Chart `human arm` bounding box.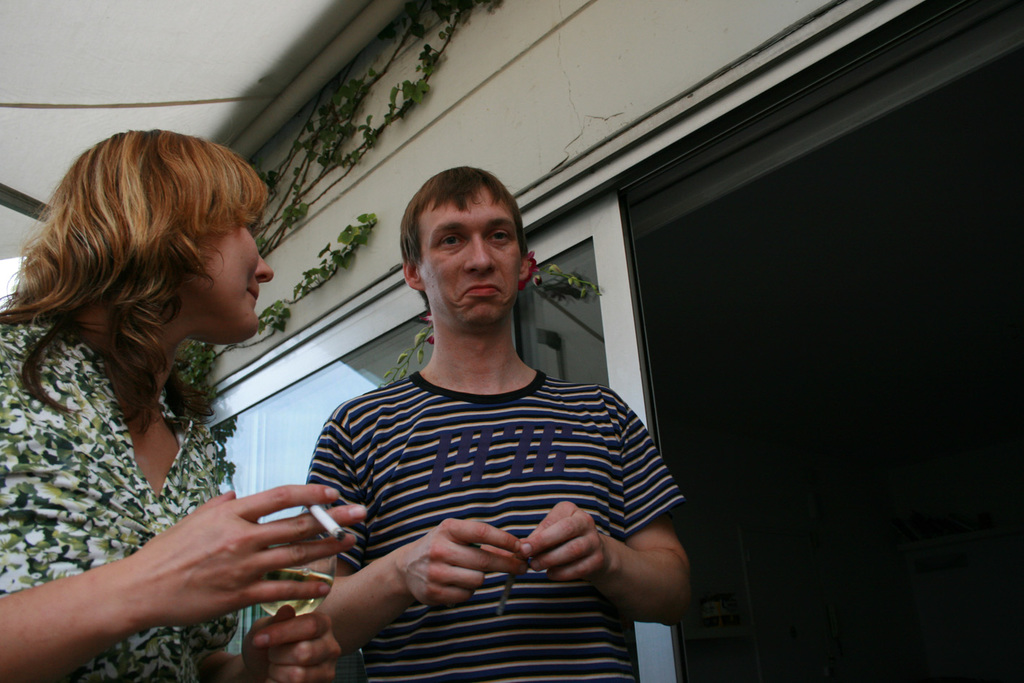
Charted: BBox(0, 476, 372, 682).
